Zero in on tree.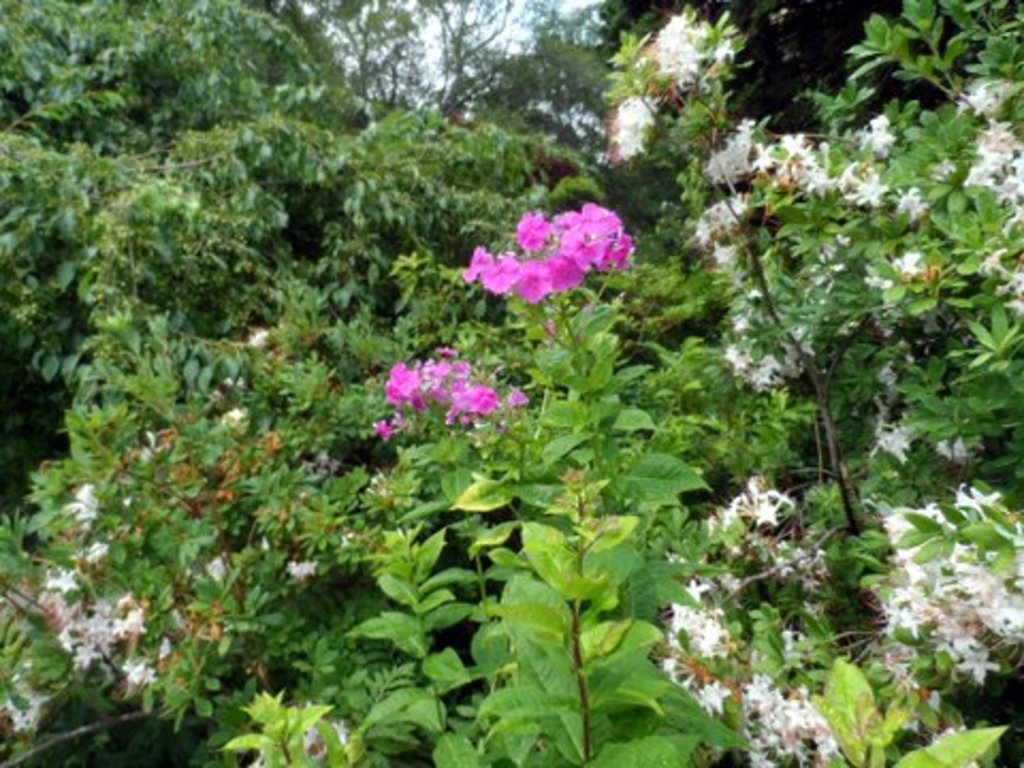
Zeroed in: crop(0, 0, 1022, 766).
